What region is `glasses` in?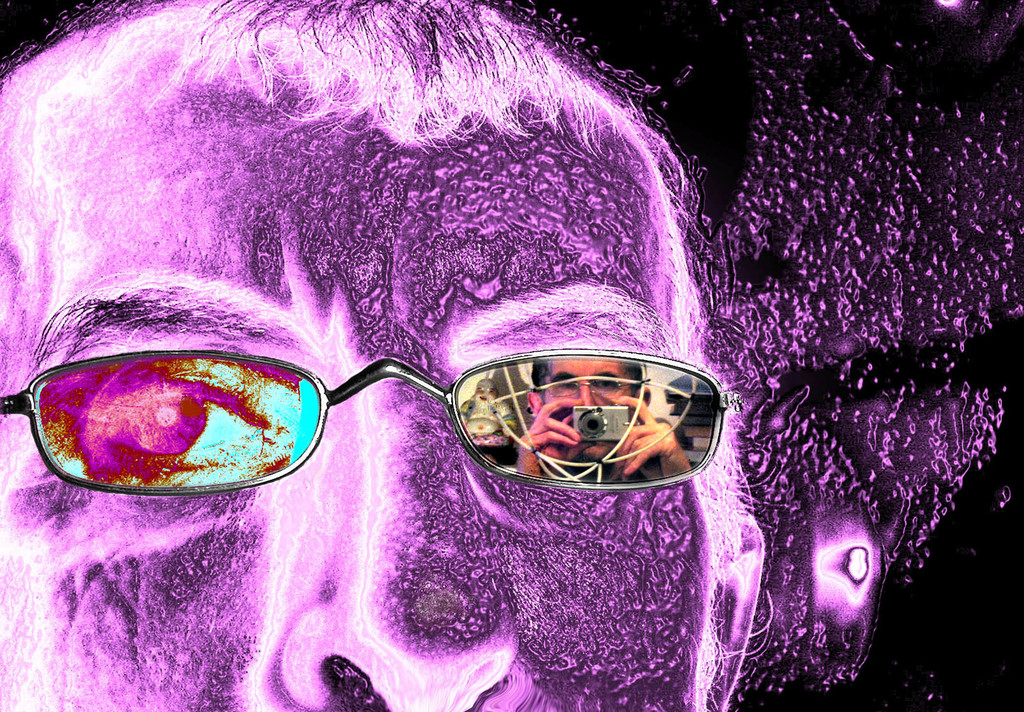
l=2, t=344, r=745, b=504.
